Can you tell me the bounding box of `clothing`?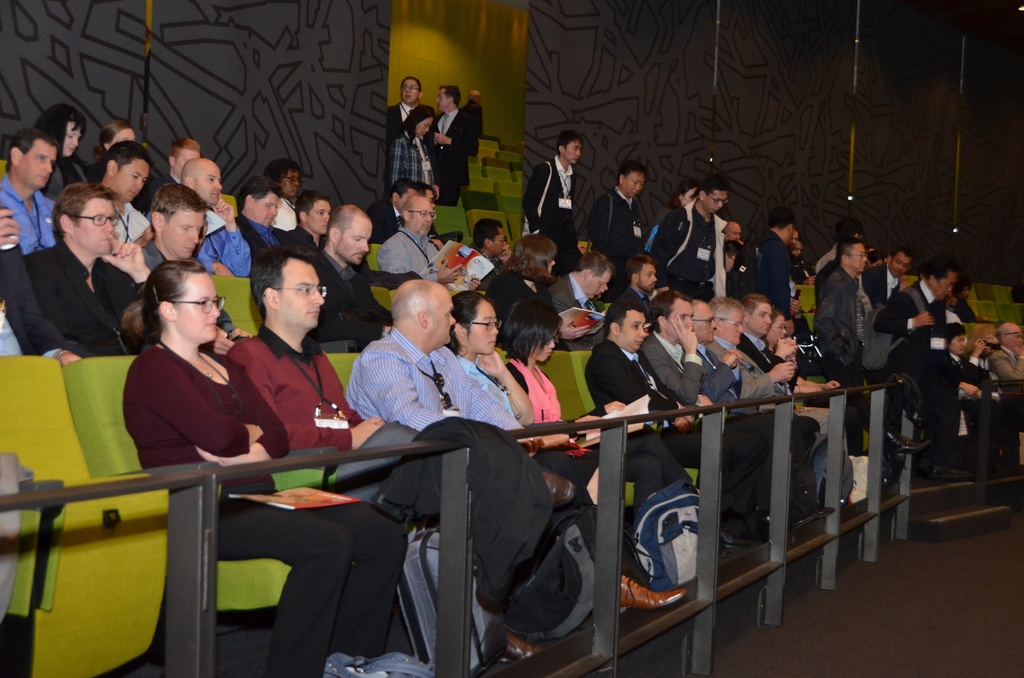
<box>193,218,246,278</box>.
